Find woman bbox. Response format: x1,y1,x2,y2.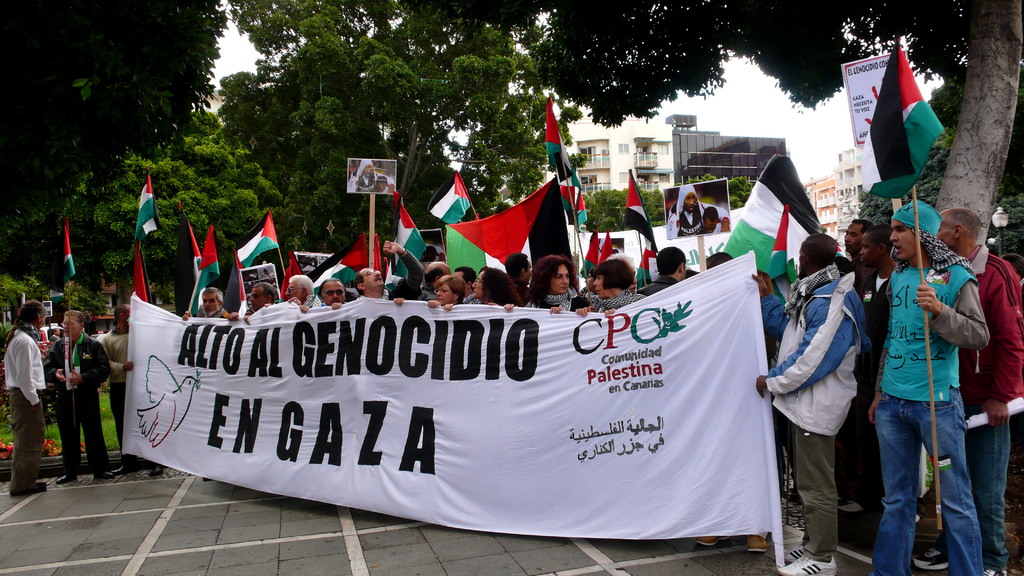
574,268,645,317.
